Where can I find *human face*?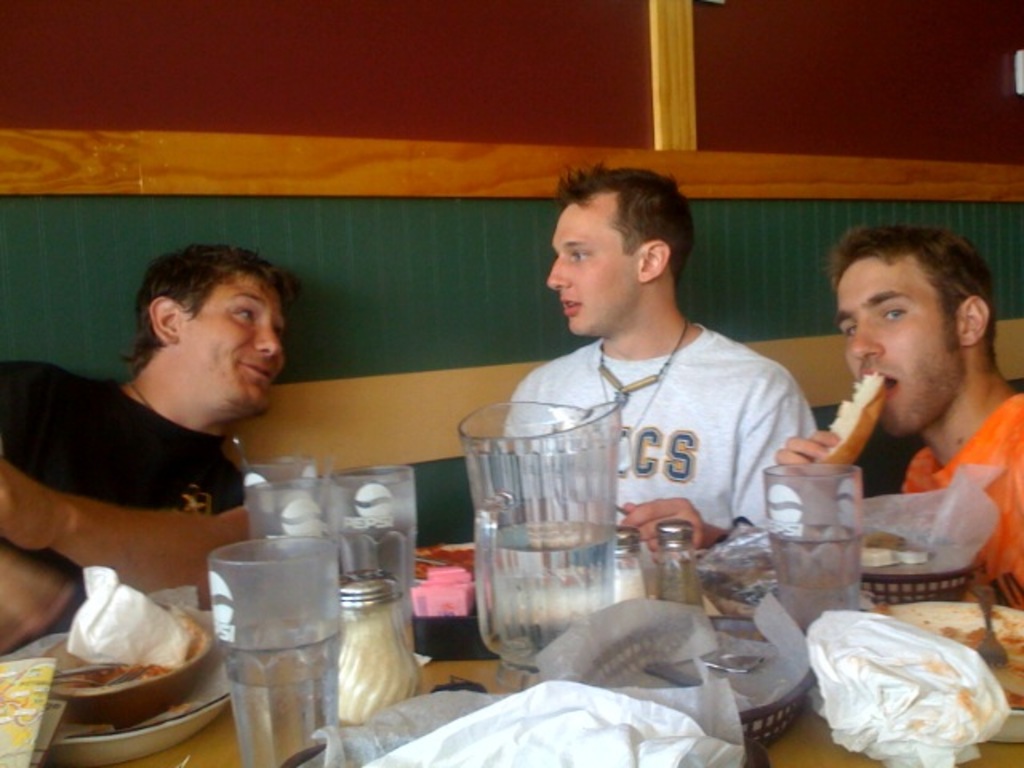
You can find it at (left=835, top=254, right=963, bottom=434).
